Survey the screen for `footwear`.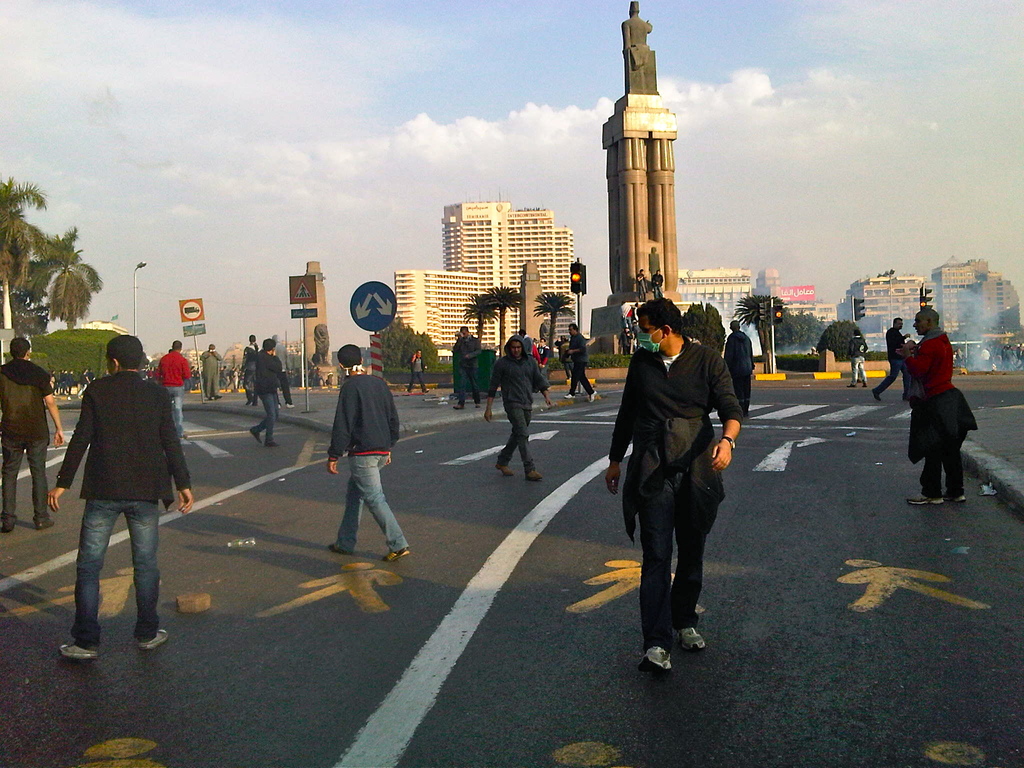
Survey found: (left=529, top=468, right=543, bottom=479).
